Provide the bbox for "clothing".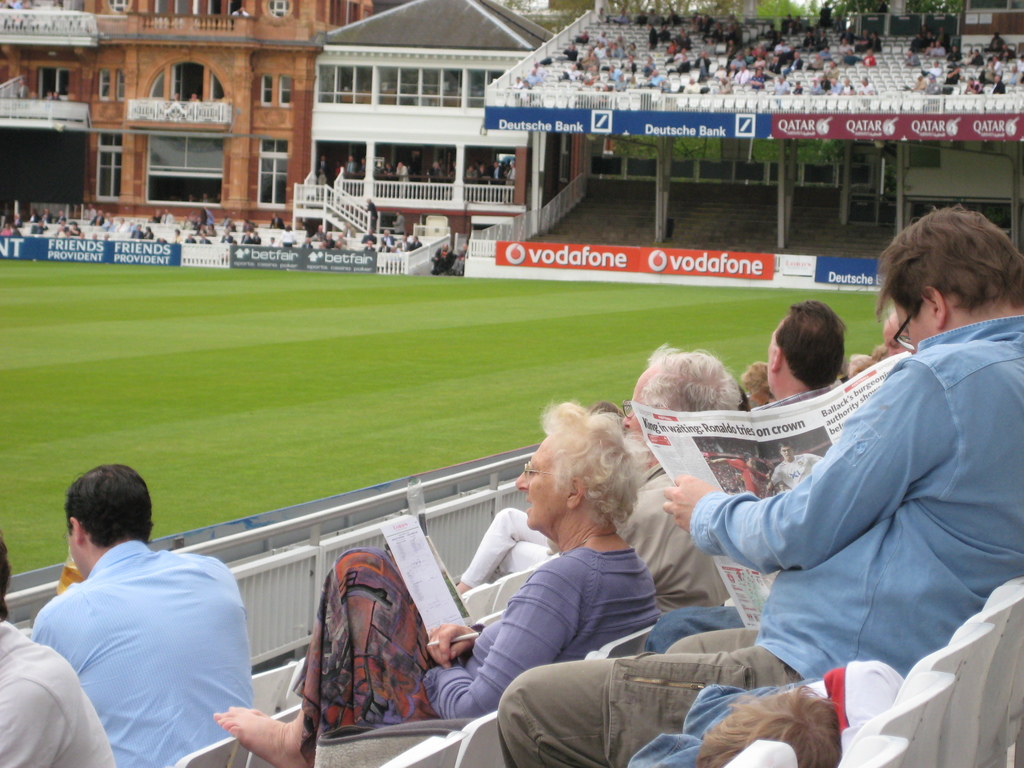
<box>317,158,332,183</box>.
